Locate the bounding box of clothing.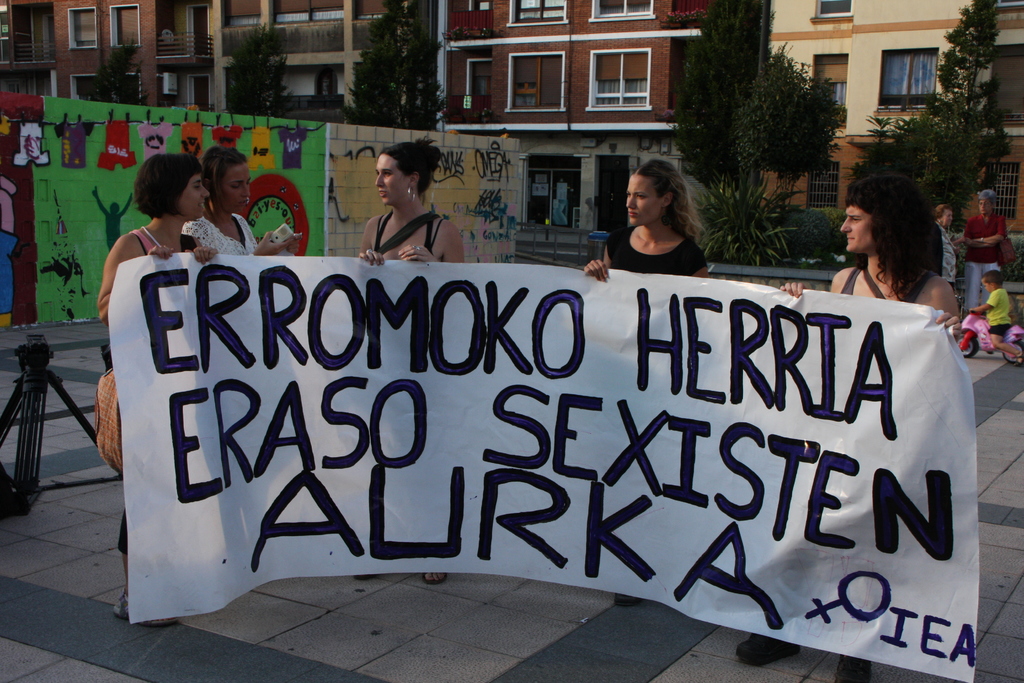
Bounding box: left=603, top=230, right=704, bottom=277.
